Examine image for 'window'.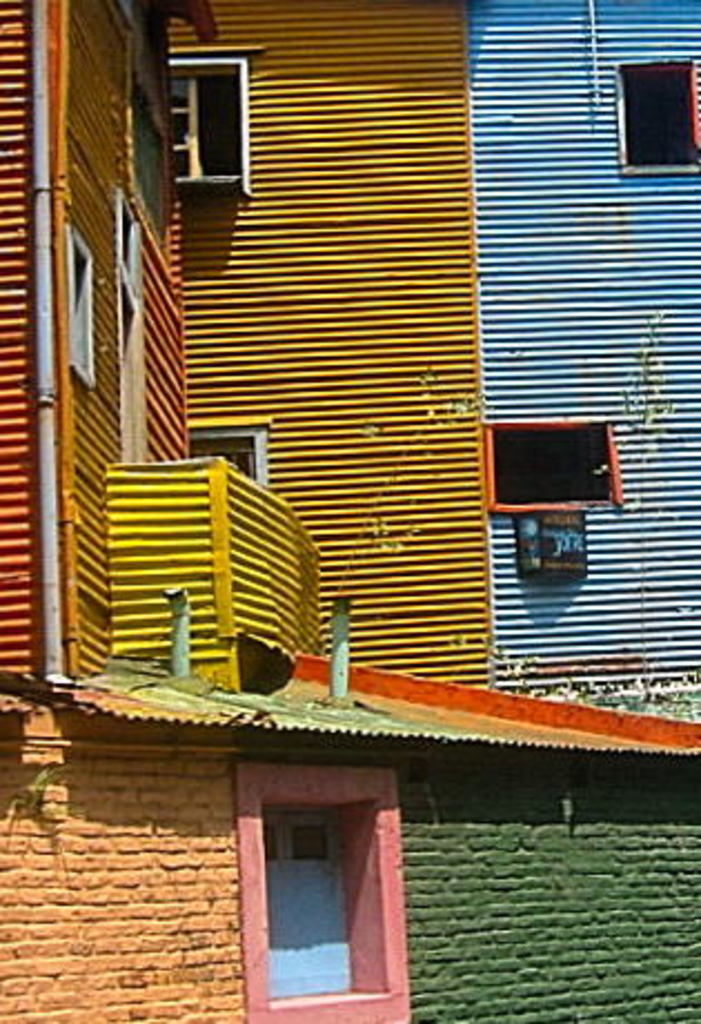
Examination result: left=62, top=227, right=93, bottom=378.
